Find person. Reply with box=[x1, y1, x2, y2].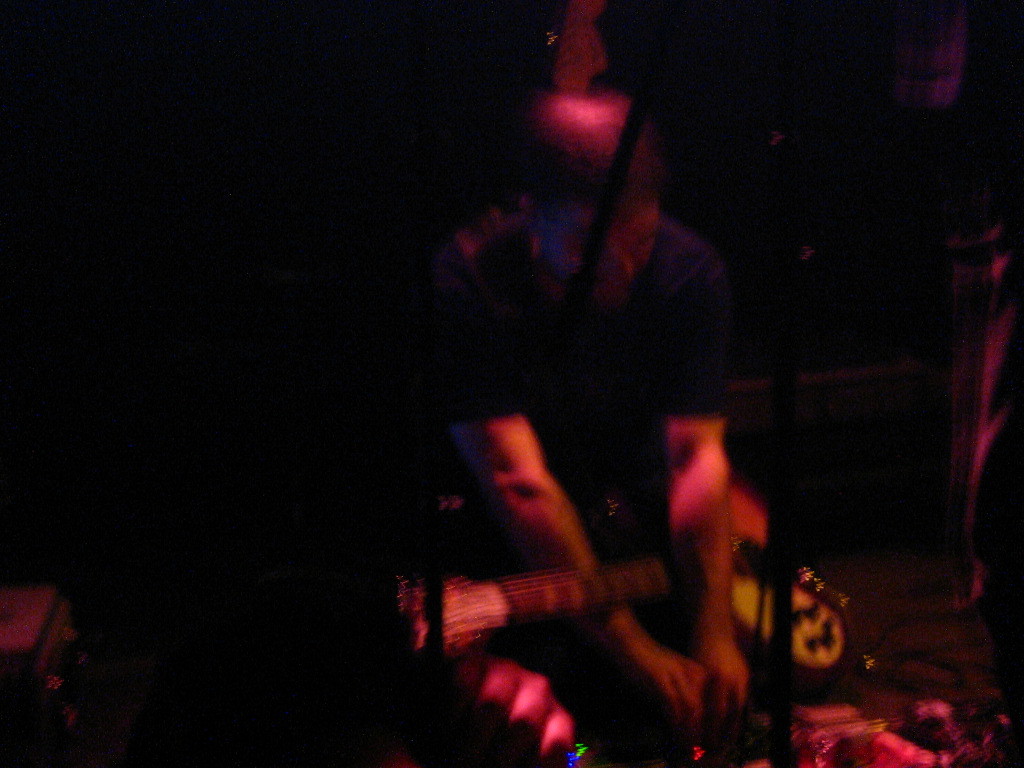
box=[425, 87, 751, 738].
